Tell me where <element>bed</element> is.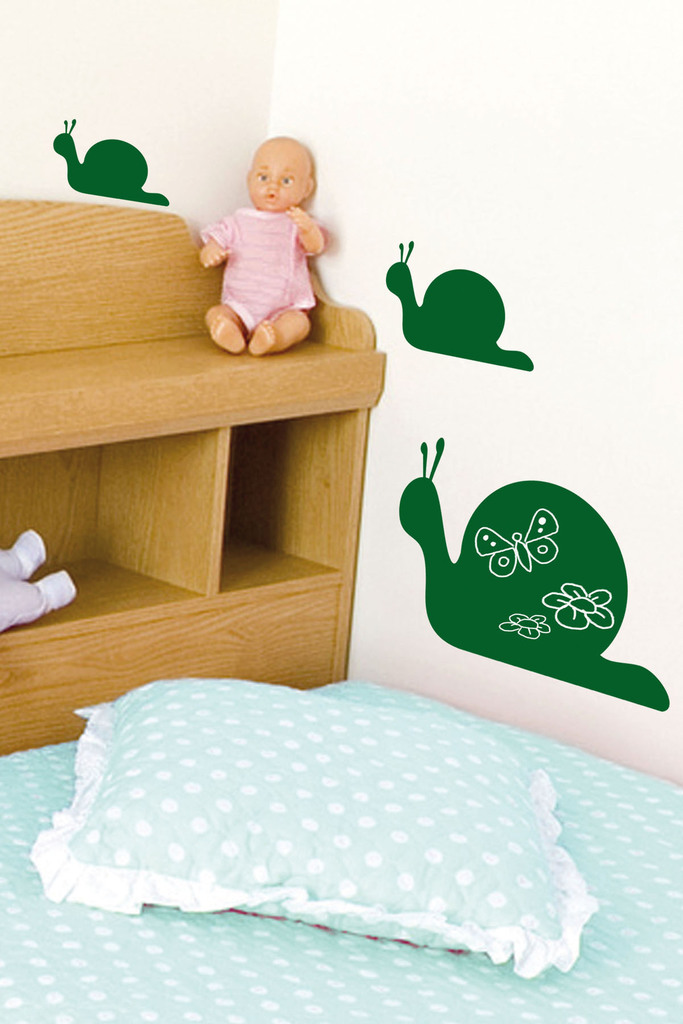
<element>bed</element> is at x1=3, y1=196, x2=680, y2=1021.
